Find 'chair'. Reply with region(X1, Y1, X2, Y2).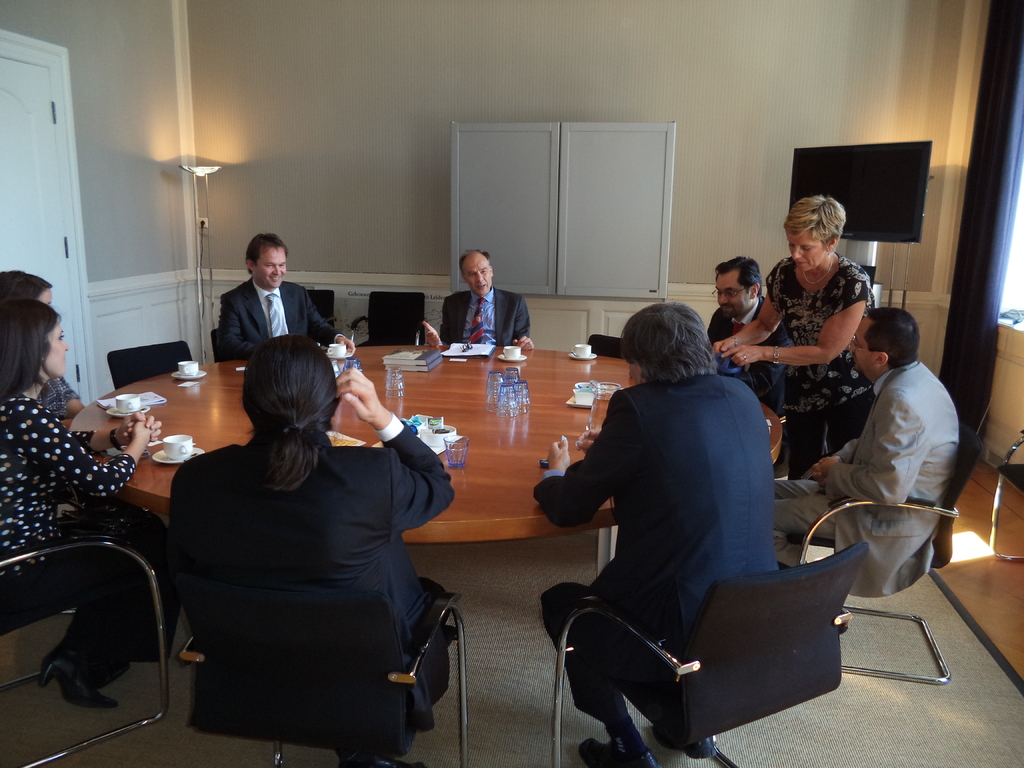
region(545, 541, 868, 767).
